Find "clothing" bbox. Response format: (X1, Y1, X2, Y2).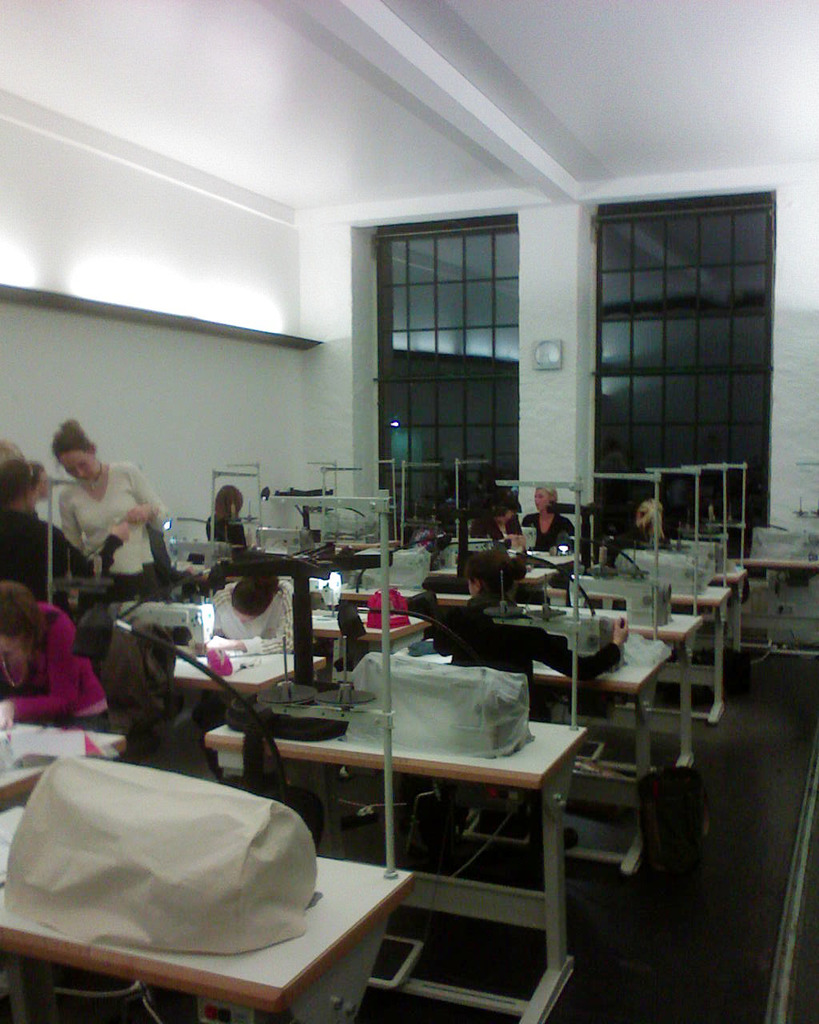
(147, 522, 190, 597).
